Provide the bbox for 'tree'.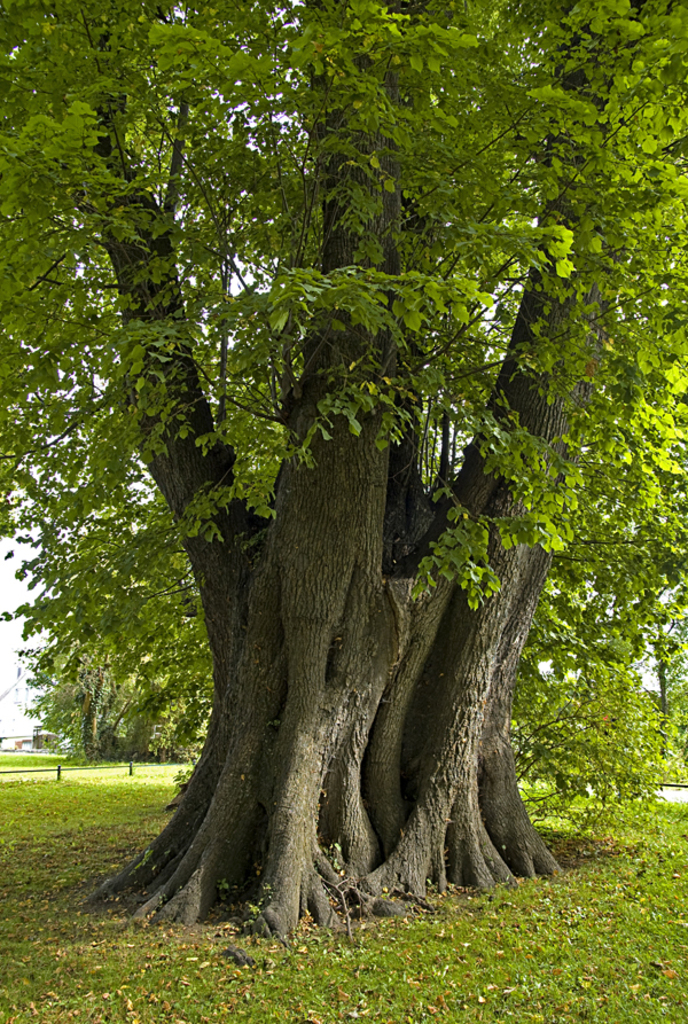
select_region(0, 0, 687, 945).
